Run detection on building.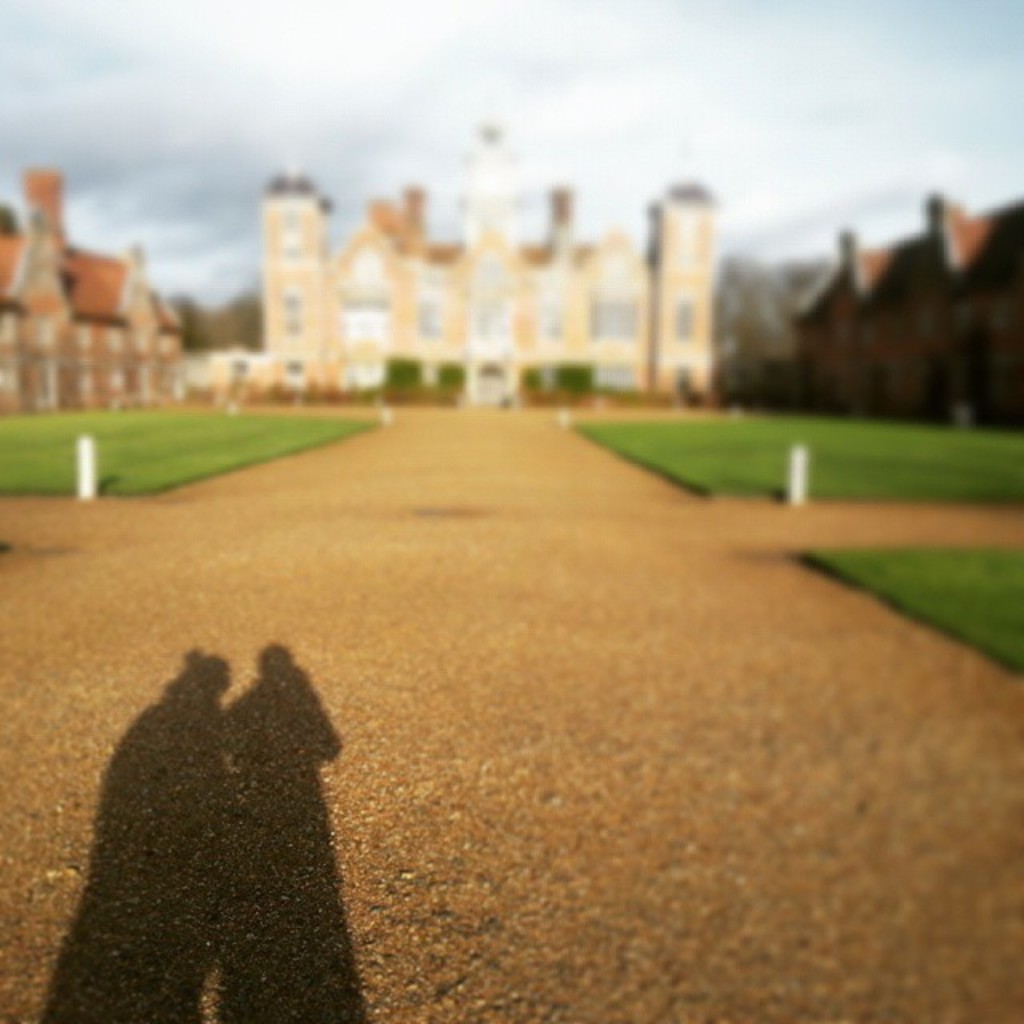
Result: x1=789 y1=187 x2=1022 y2=438.
